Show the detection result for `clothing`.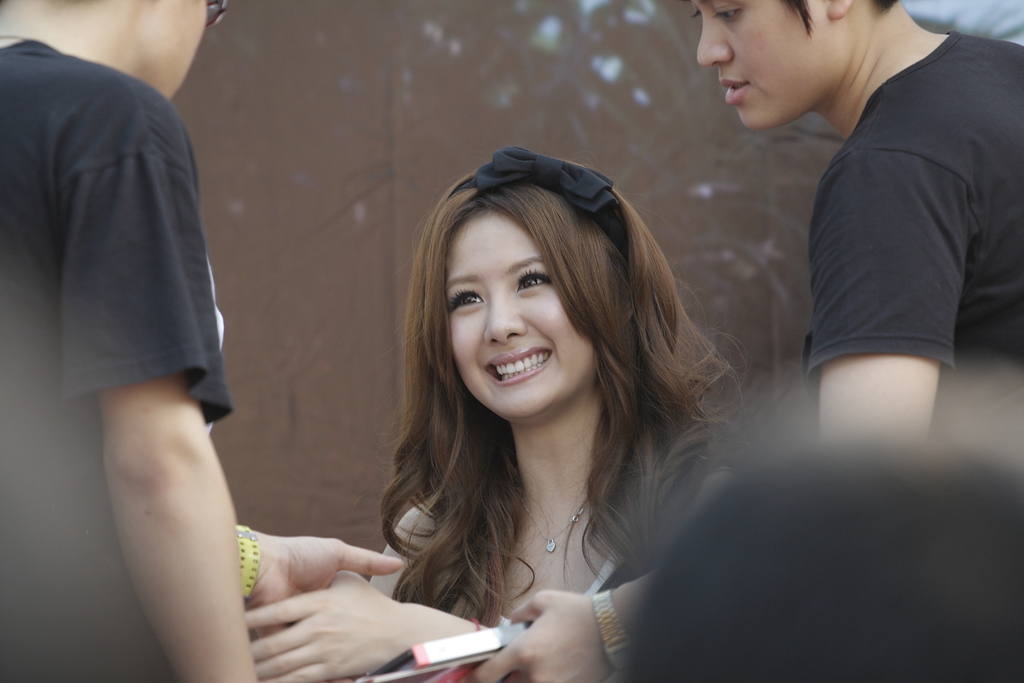
left=803, top=26, right=1023, bottom=415.
